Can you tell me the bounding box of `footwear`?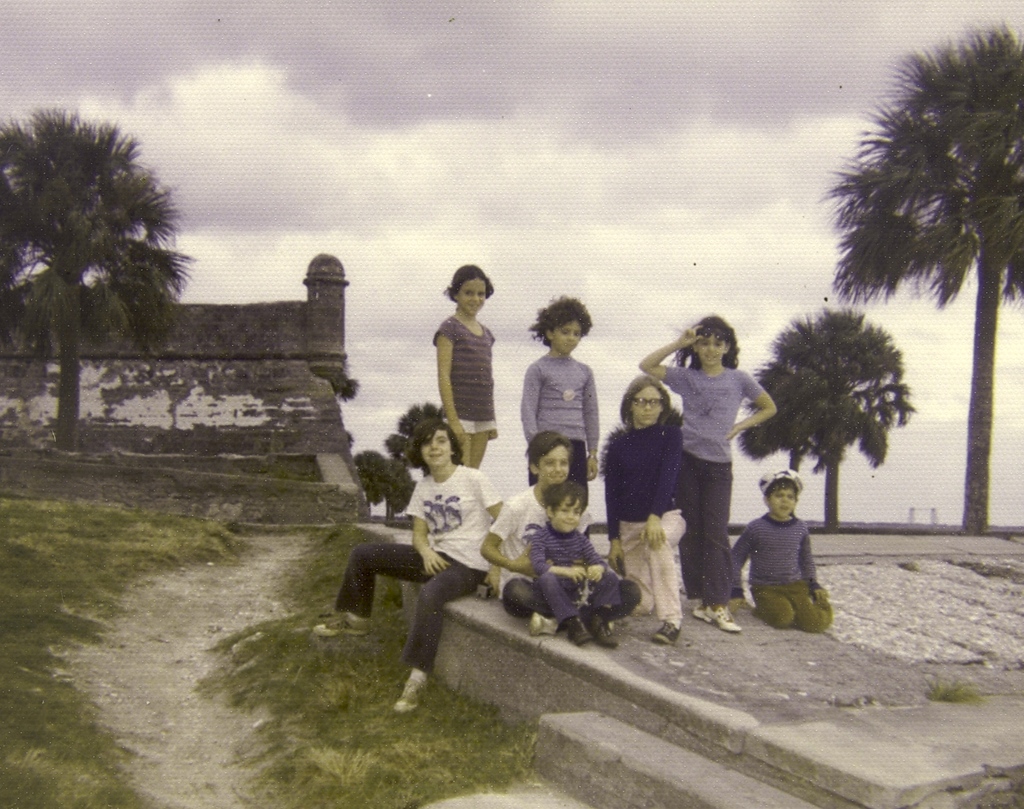
[567, 611, 592, 644].
